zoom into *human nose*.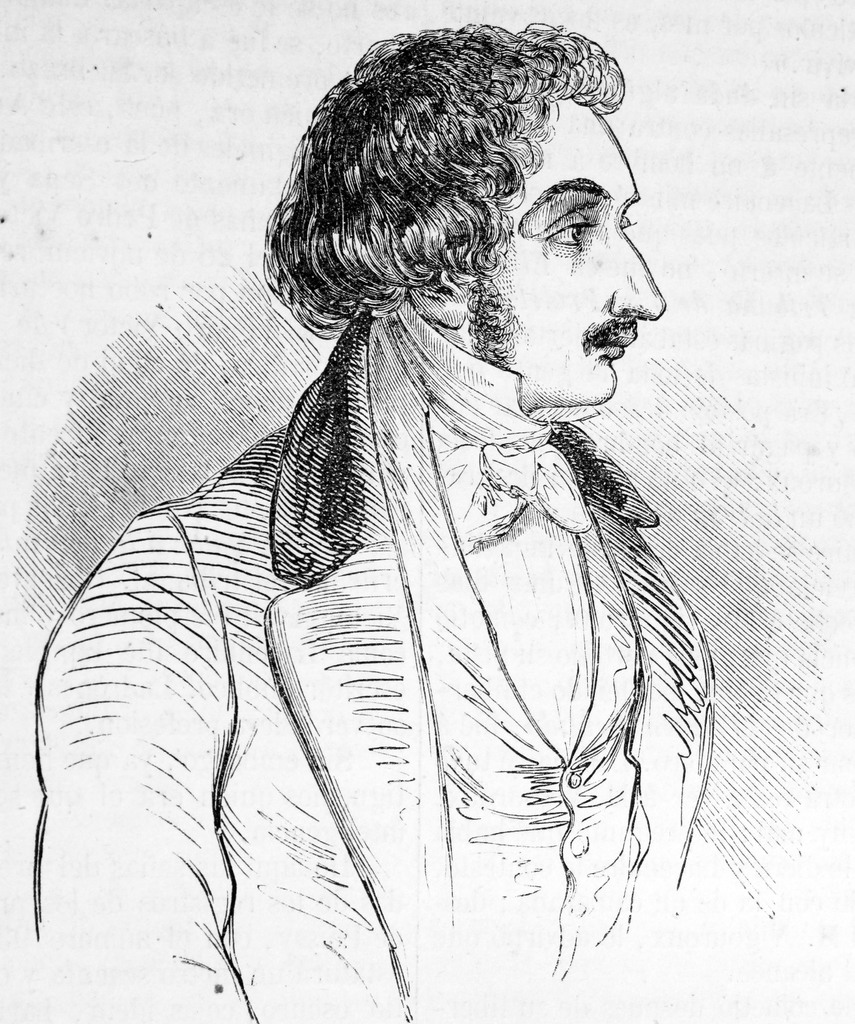
Zoom target: [610,218,667,321].
